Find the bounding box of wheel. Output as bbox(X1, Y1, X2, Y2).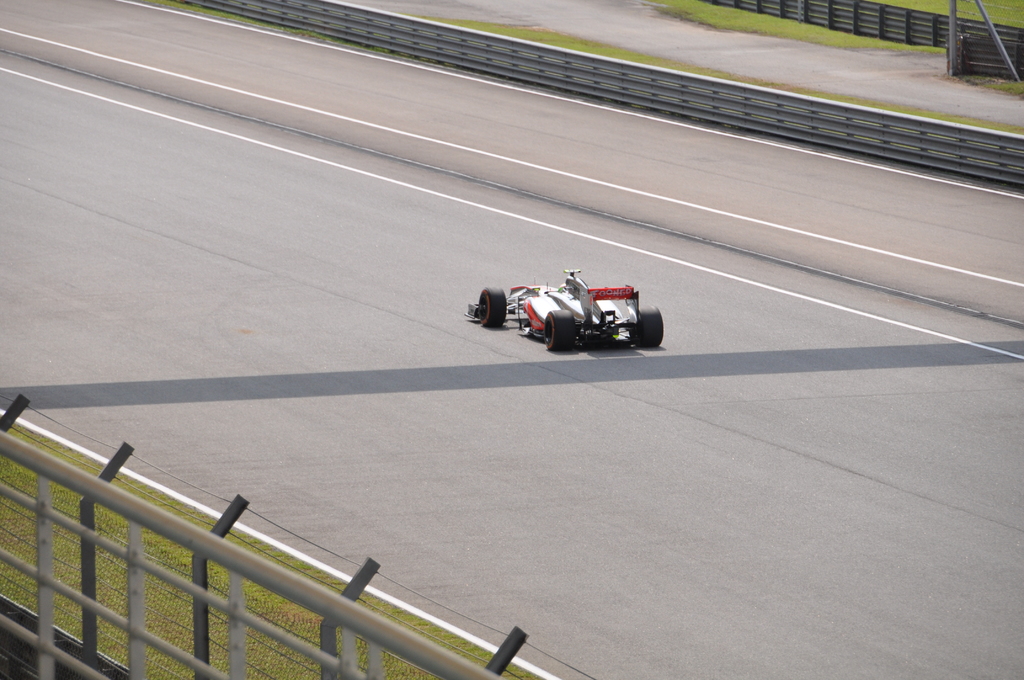
bbox(545, 300, 571, 360).
